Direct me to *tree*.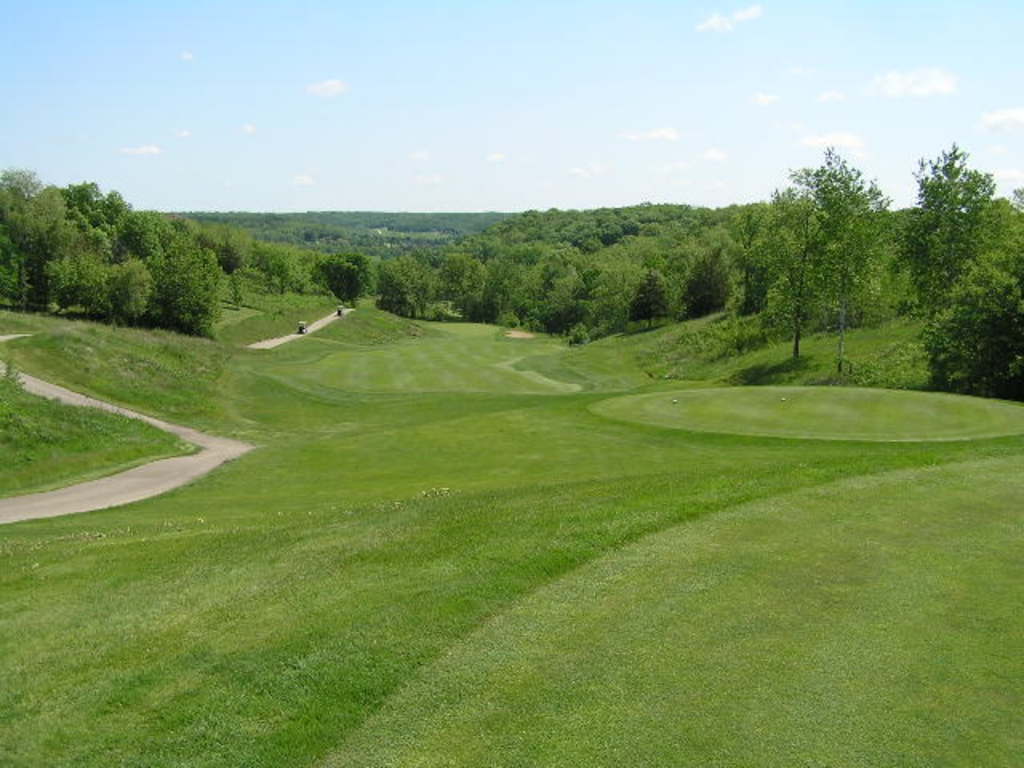
Direction: <box>898,139,1002,323</box>.
